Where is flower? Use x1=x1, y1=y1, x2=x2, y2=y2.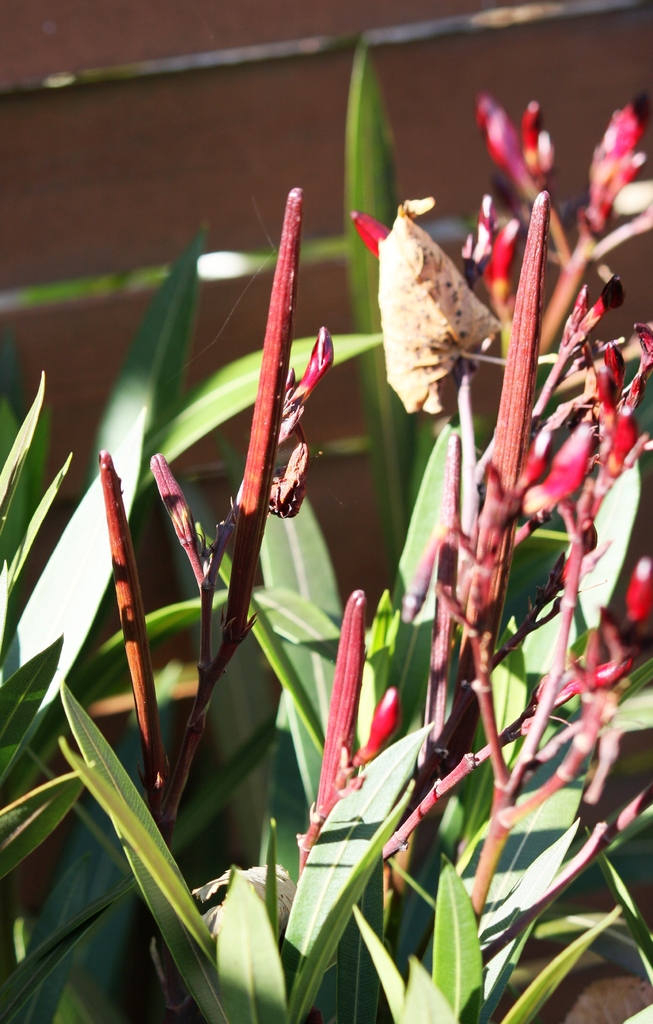
x1=352, y1=211, x2=383, y2=256.
